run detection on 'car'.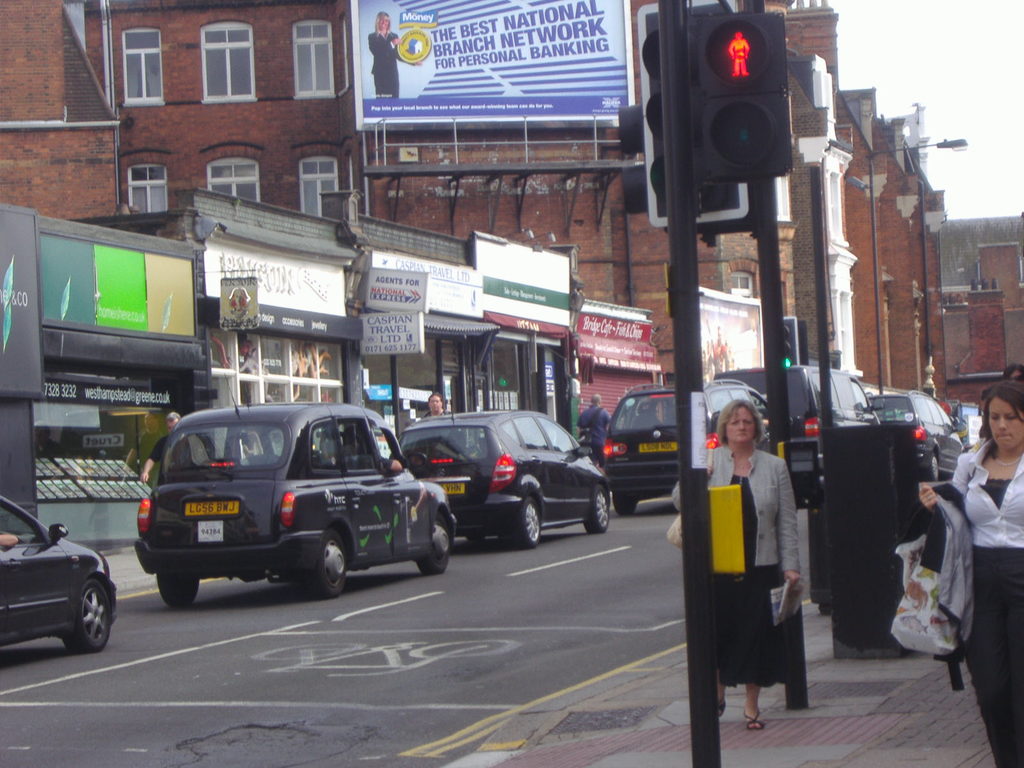
Result: <bbox>719, 362, 884, 502</bbox>.
